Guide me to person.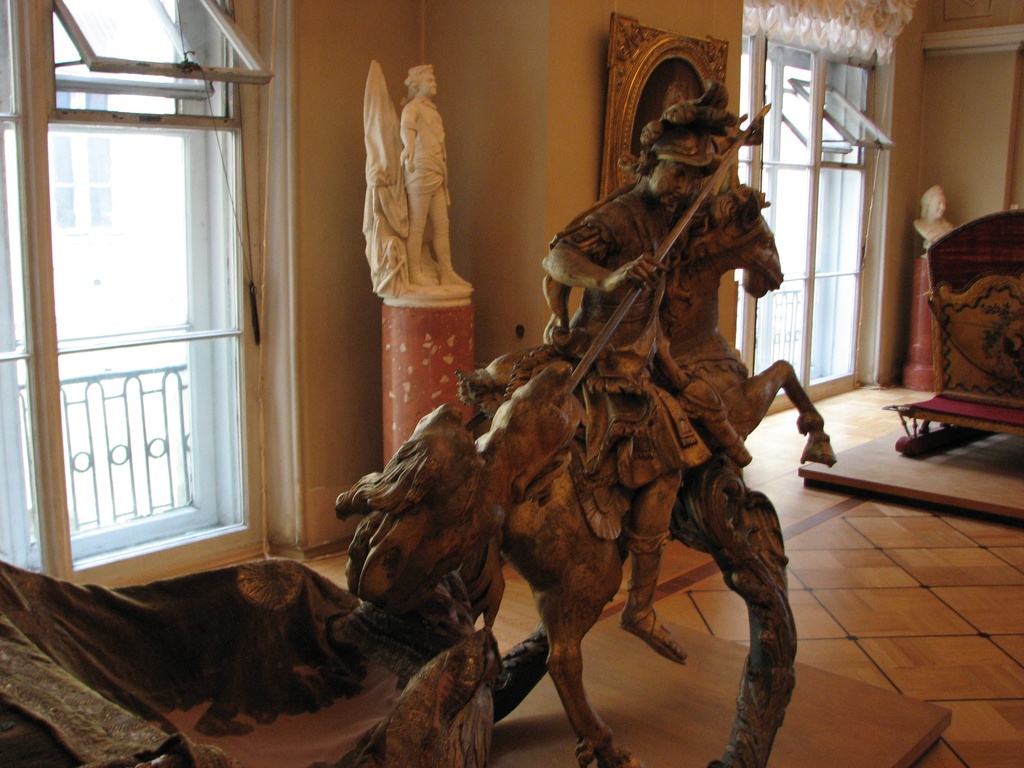
Guidance: (916, 182, 953, 243).
